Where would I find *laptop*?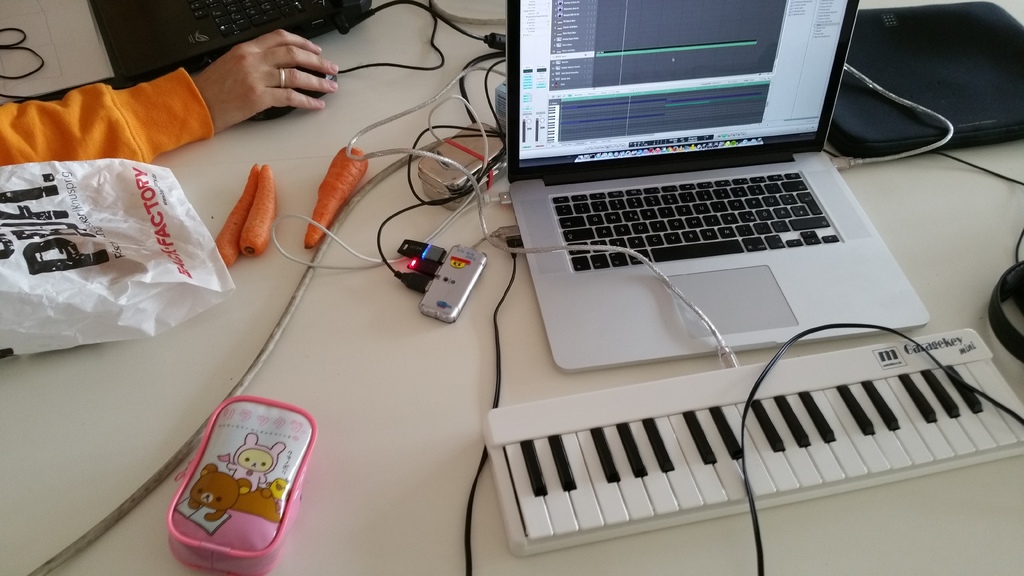
At select_region(503, 0, 933, 372).
